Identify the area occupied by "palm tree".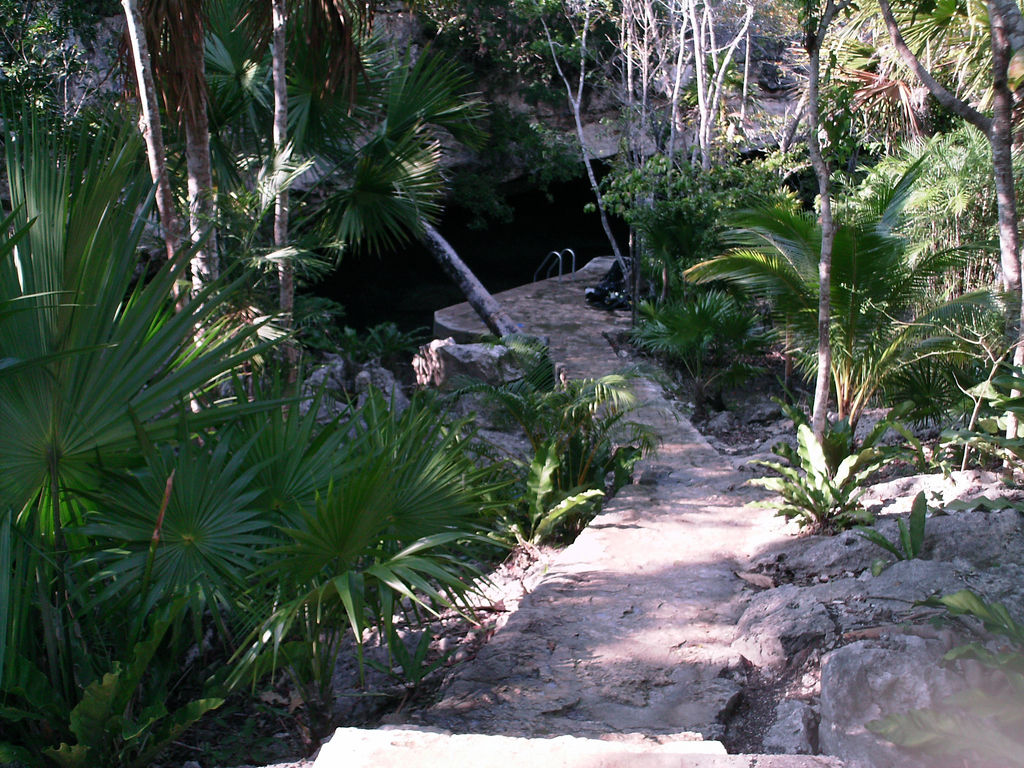
Area: left=280, top=63, right=503, bottom=314.
